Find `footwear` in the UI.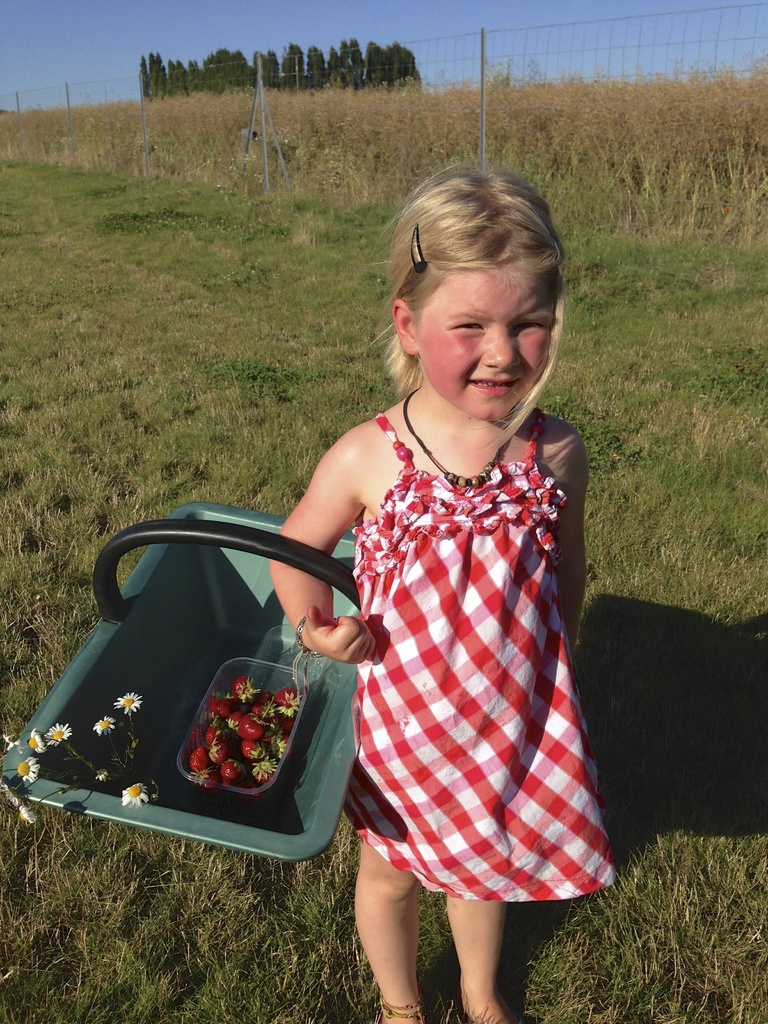
UI element at (468, 1011, 526, 1023).
